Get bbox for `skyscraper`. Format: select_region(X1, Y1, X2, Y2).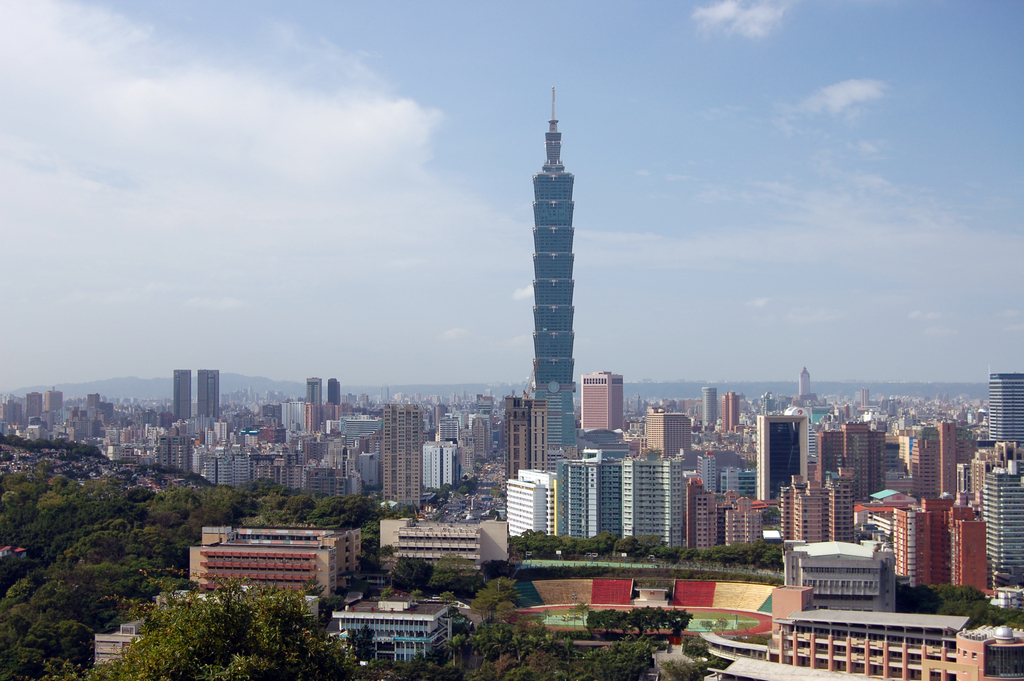
select_region(173, 366, 188, 418).
